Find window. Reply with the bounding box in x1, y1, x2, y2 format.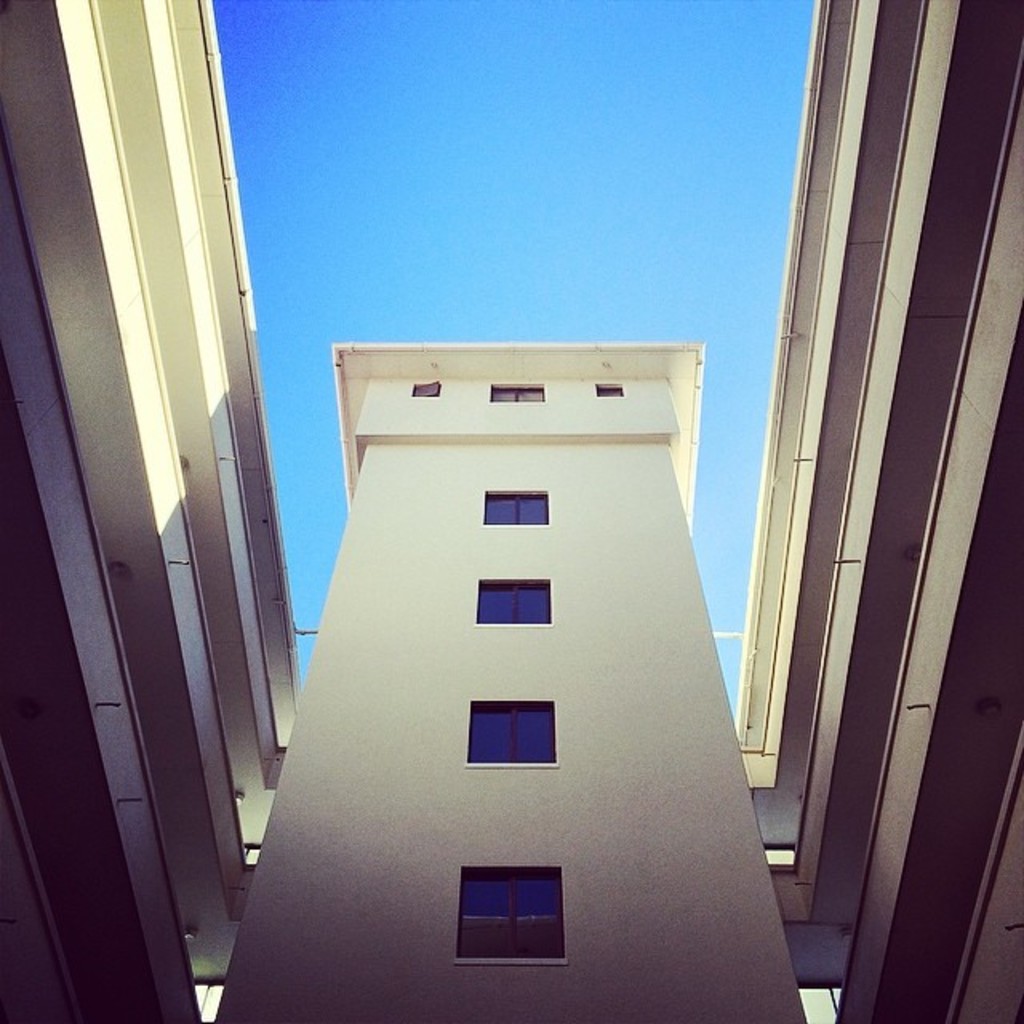
469, 704, 557, 762.
